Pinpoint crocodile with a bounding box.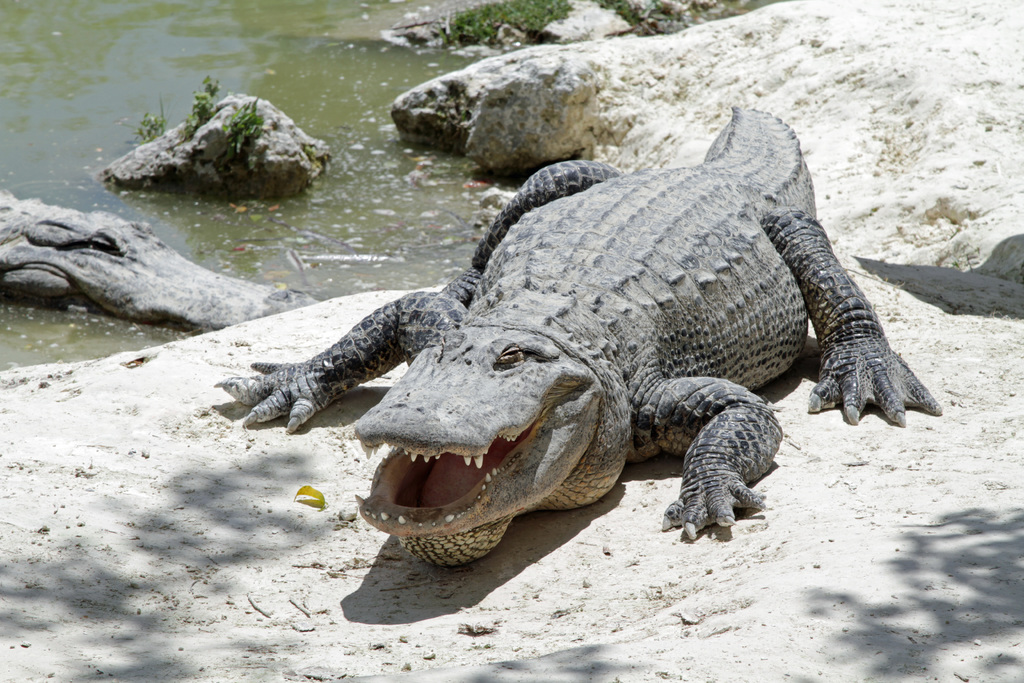
crop(213, 105, 938, 570).
